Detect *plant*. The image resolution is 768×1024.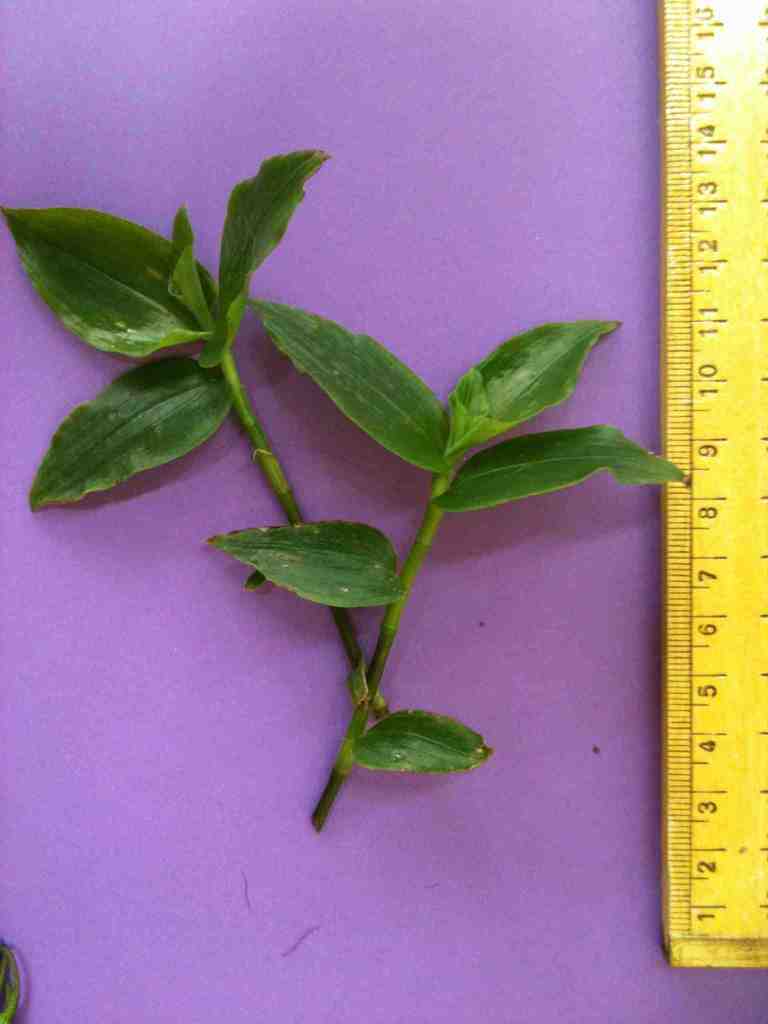
select_region(0, 135, 693, 835).
